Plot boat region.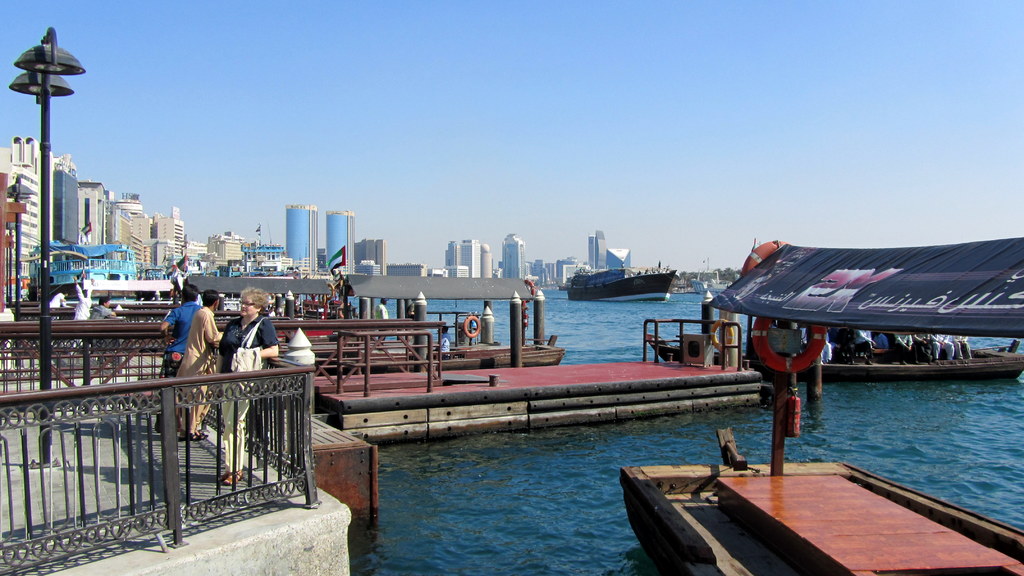
Plotted at bbox=(616, 241, 1023, 575).
